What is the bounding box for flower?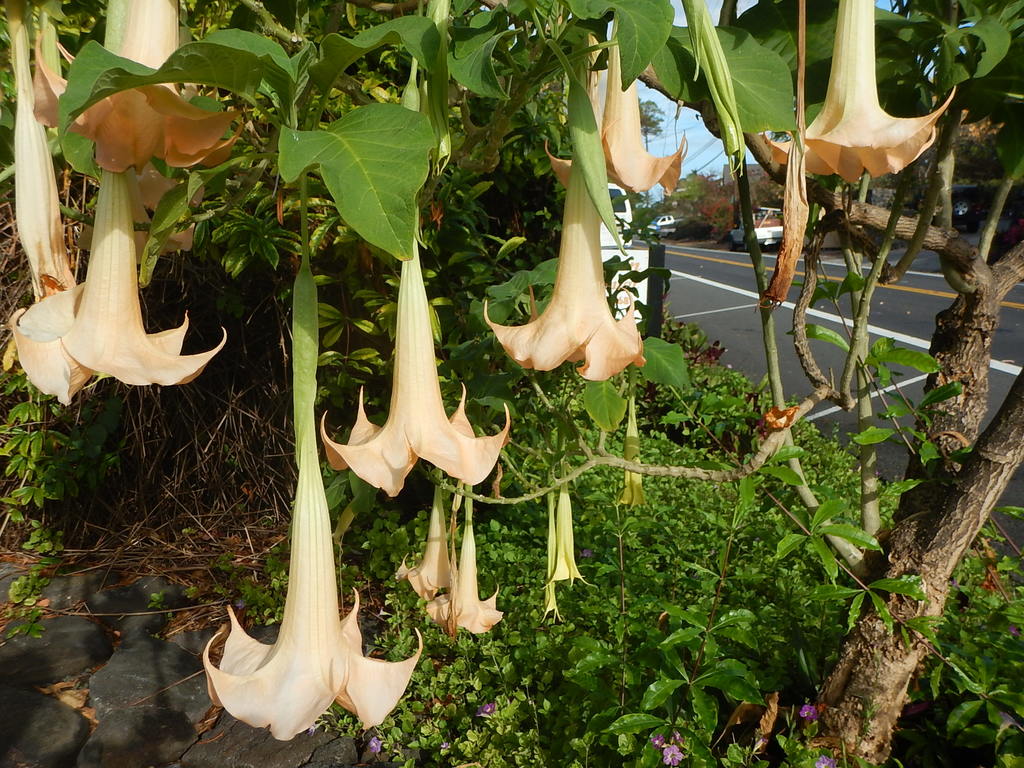
(x1=482, y1=68, x2=662, y2=405).
